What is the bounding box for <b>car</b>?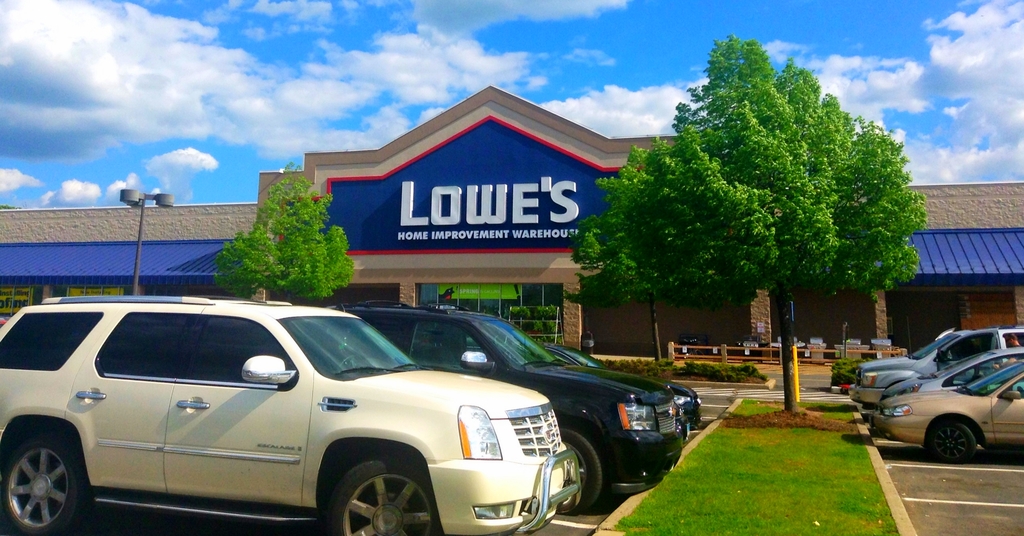
bbox=(564, 338, 705, 441).
